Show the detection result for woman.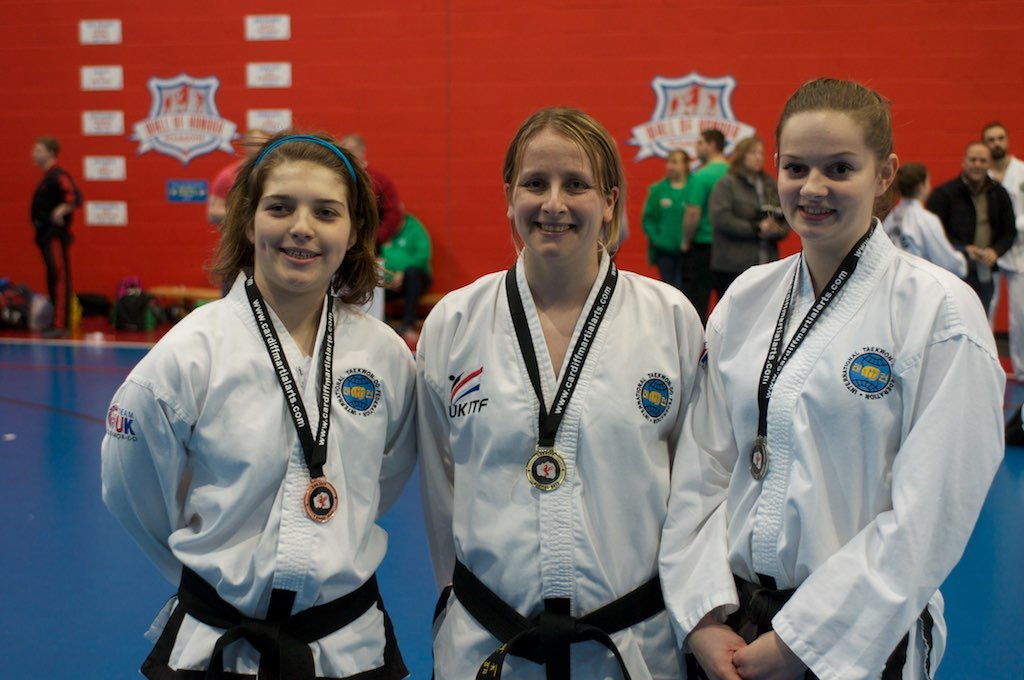
(x1=653, y1=60, x2=1005, y2=679).
